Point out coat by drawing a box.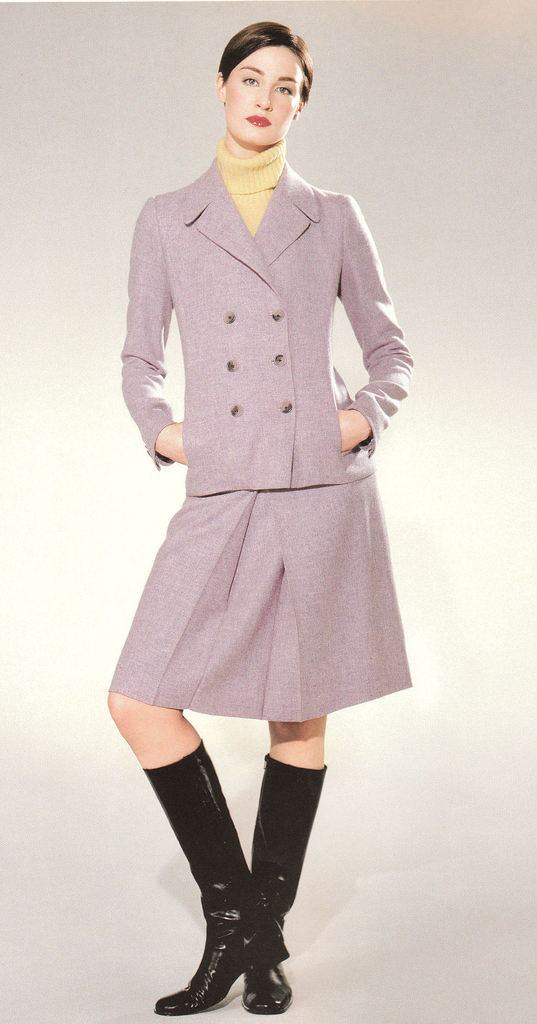
select_region(116, 148, 412, 484).
